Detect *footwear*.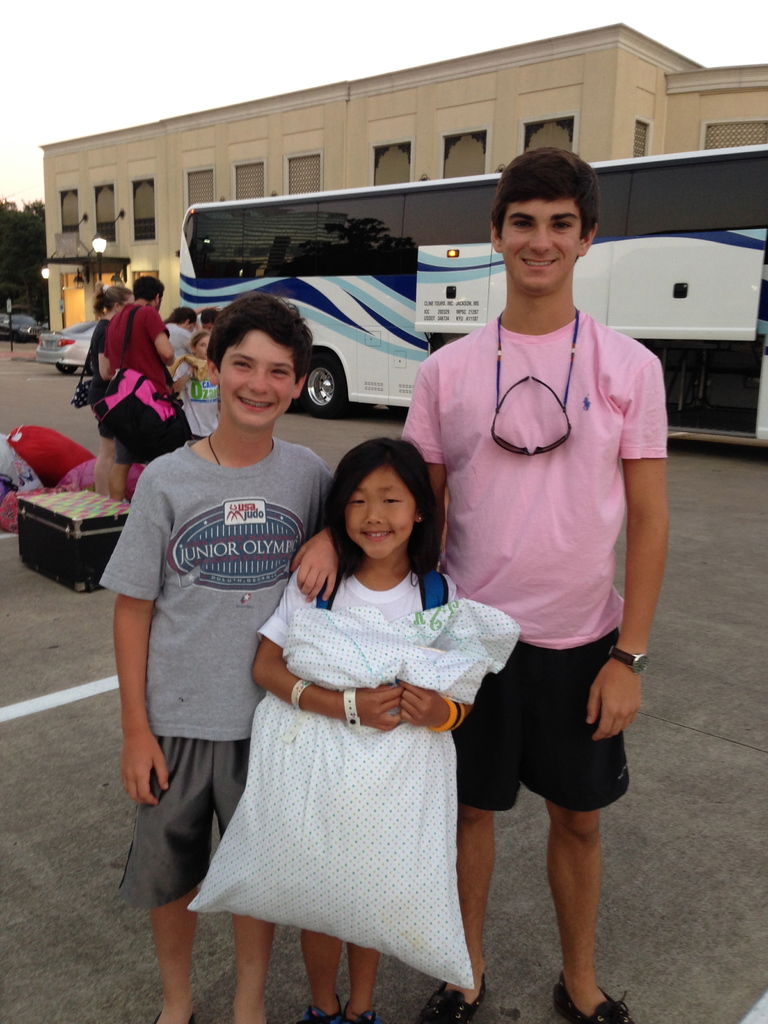
Detected at region(345, 994, 380, 1023).
